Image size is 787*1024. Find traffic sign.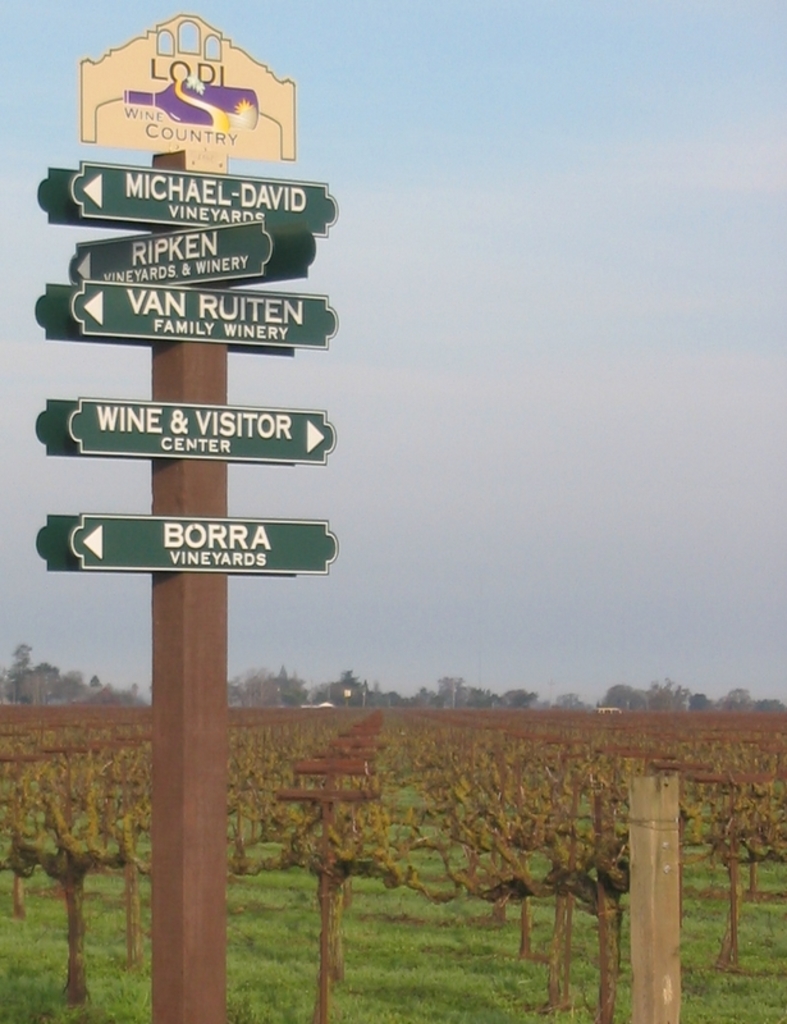
[x1=65, y1=513, x2=349, y2=571].
